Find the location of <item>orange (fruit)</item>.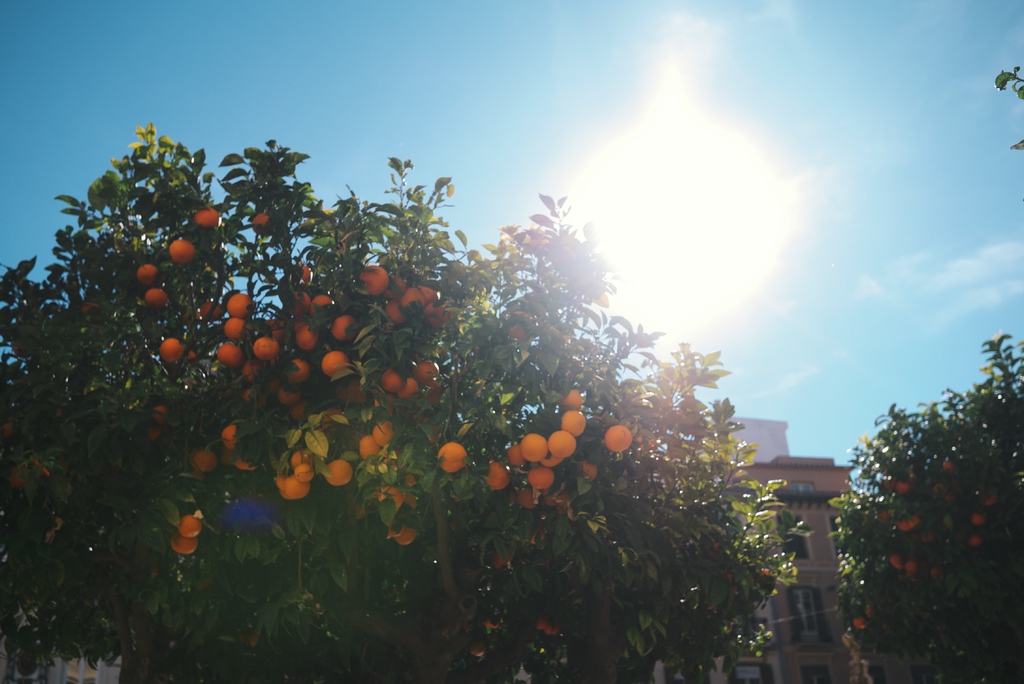
Location: [x1=605, y1=420, x2=634, y2=452].
